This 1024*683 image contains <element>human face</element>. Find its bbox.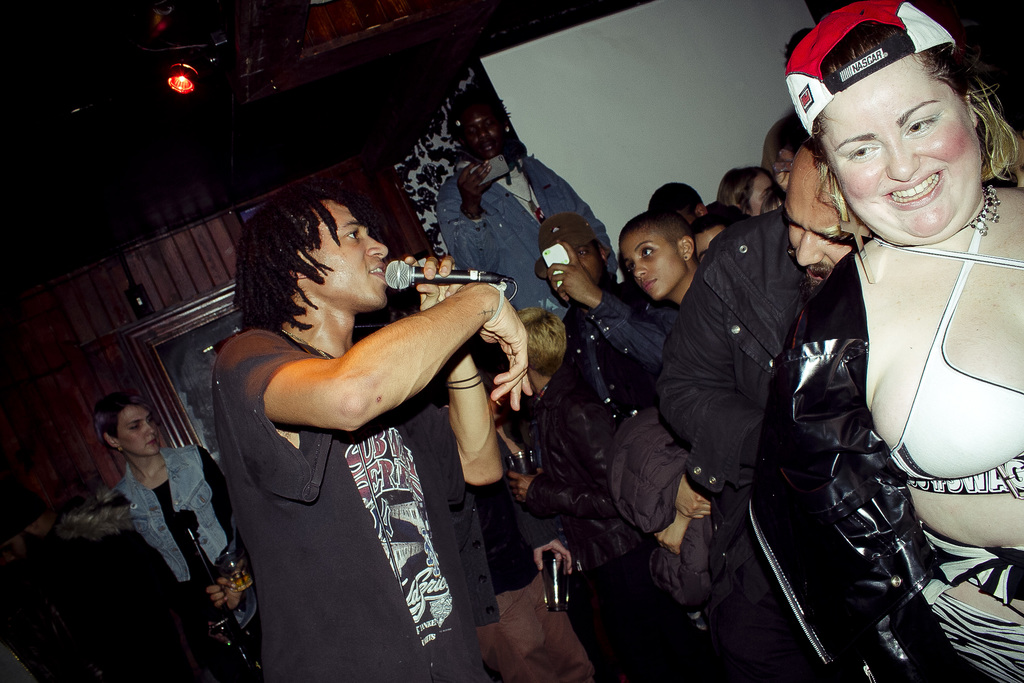
crop(306, 199, 386, 305).
